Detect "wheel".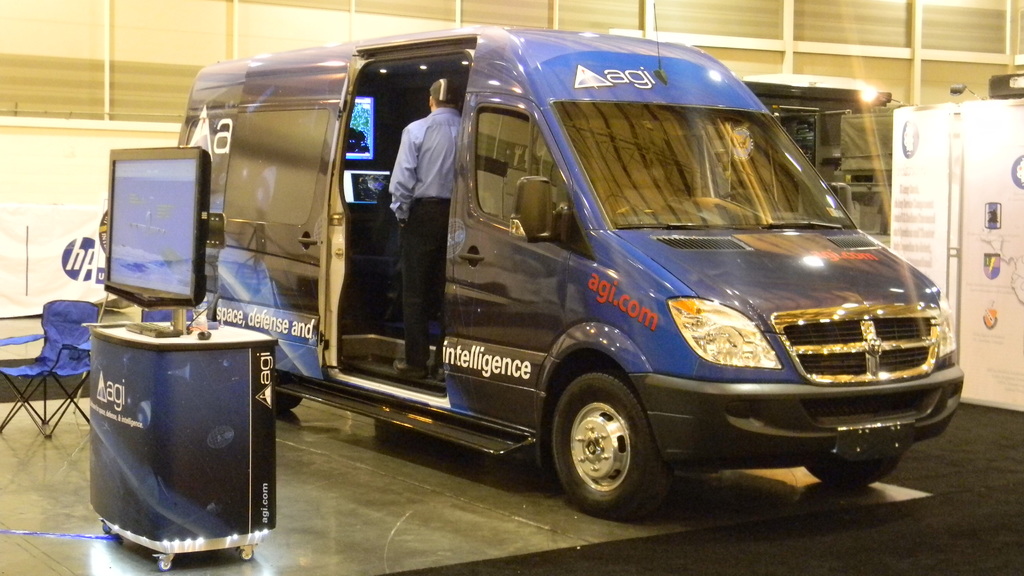
Detected at region(806, 453, 903, 493).
